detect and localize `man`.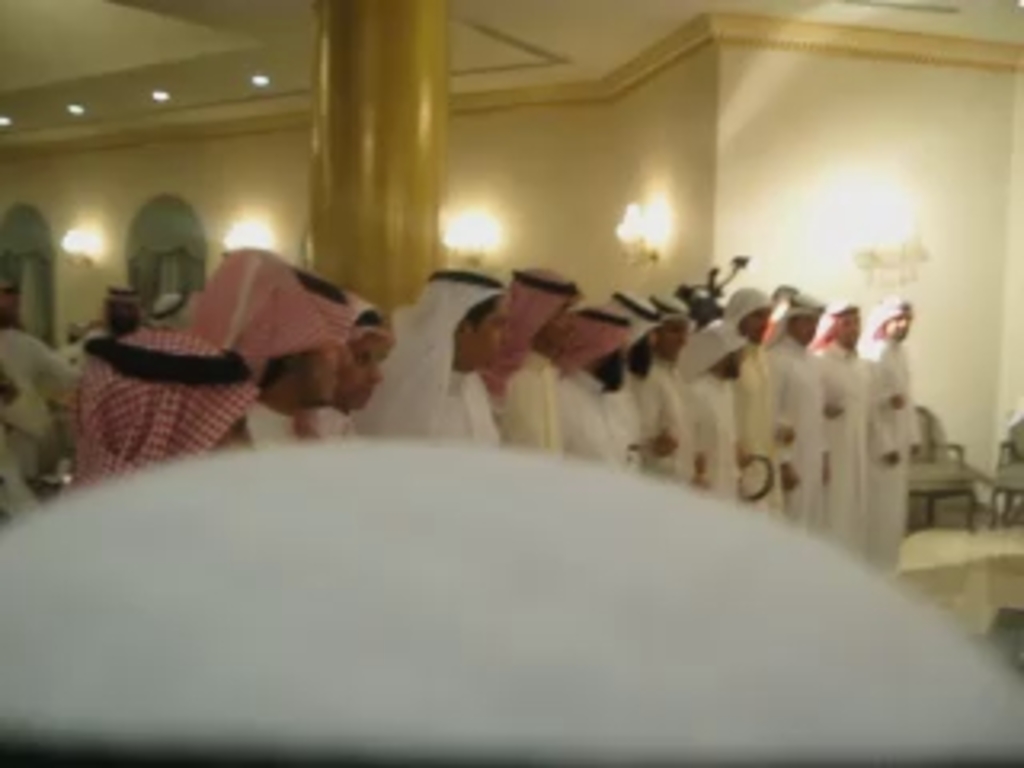
Localized at bbox=(723, 278, 790, 515).
